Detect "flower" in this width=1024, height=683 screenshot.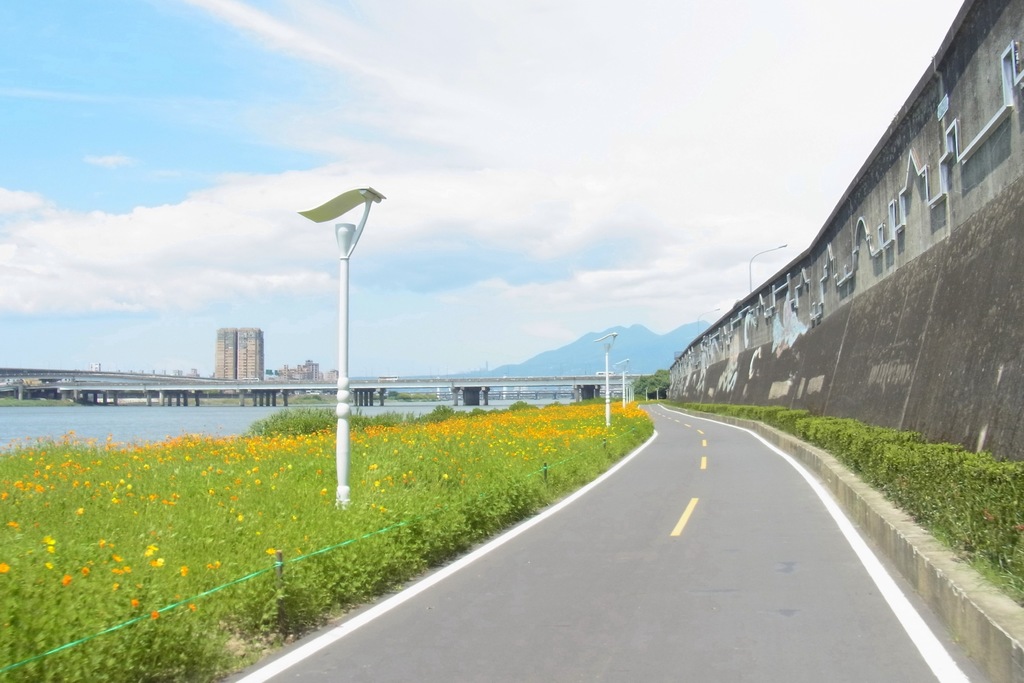
Detection: l=0, t=562, r=13, b=575.
